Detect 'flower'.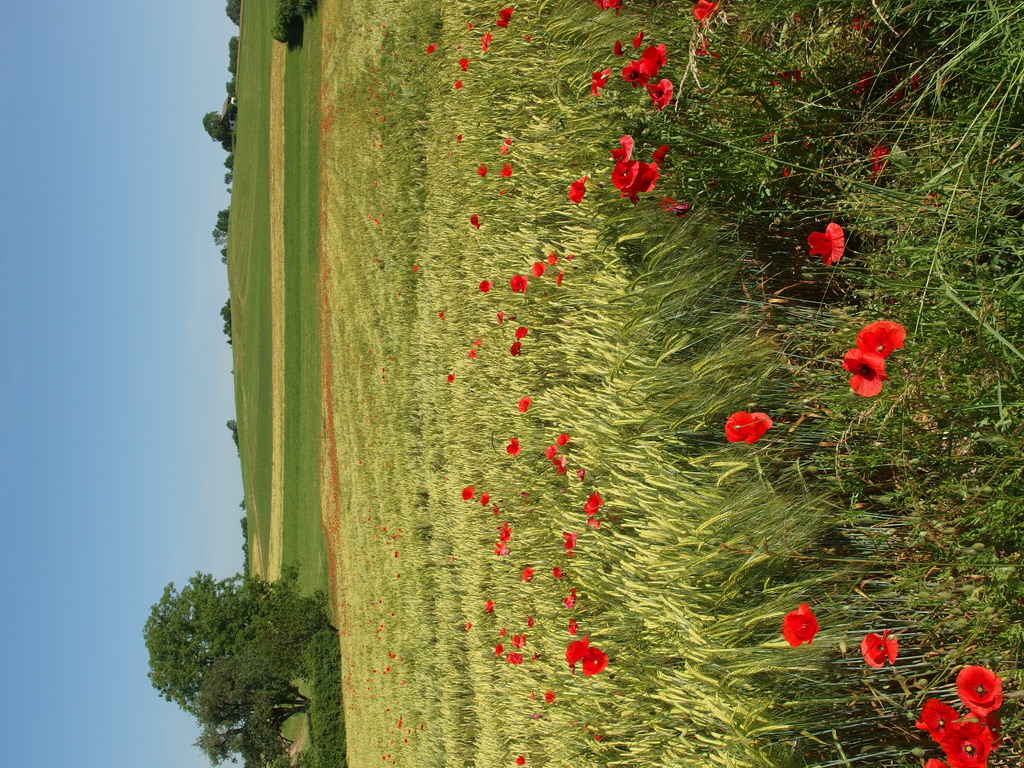
Detected at detection(376, 637, 383, 642).
